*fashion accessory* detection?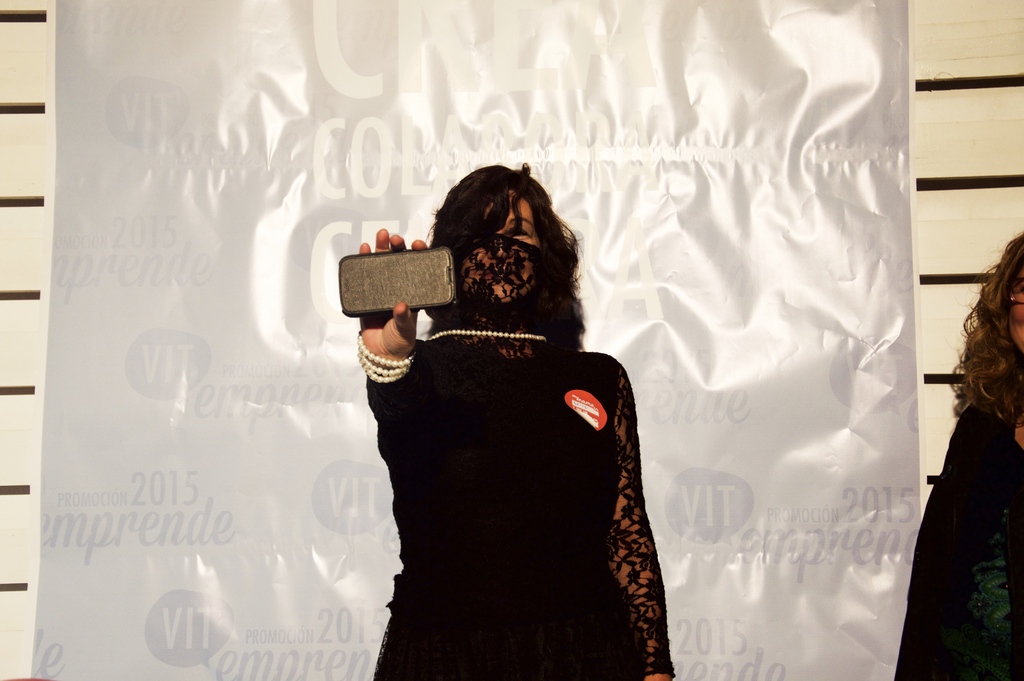
(429, 327, 546, 341)
